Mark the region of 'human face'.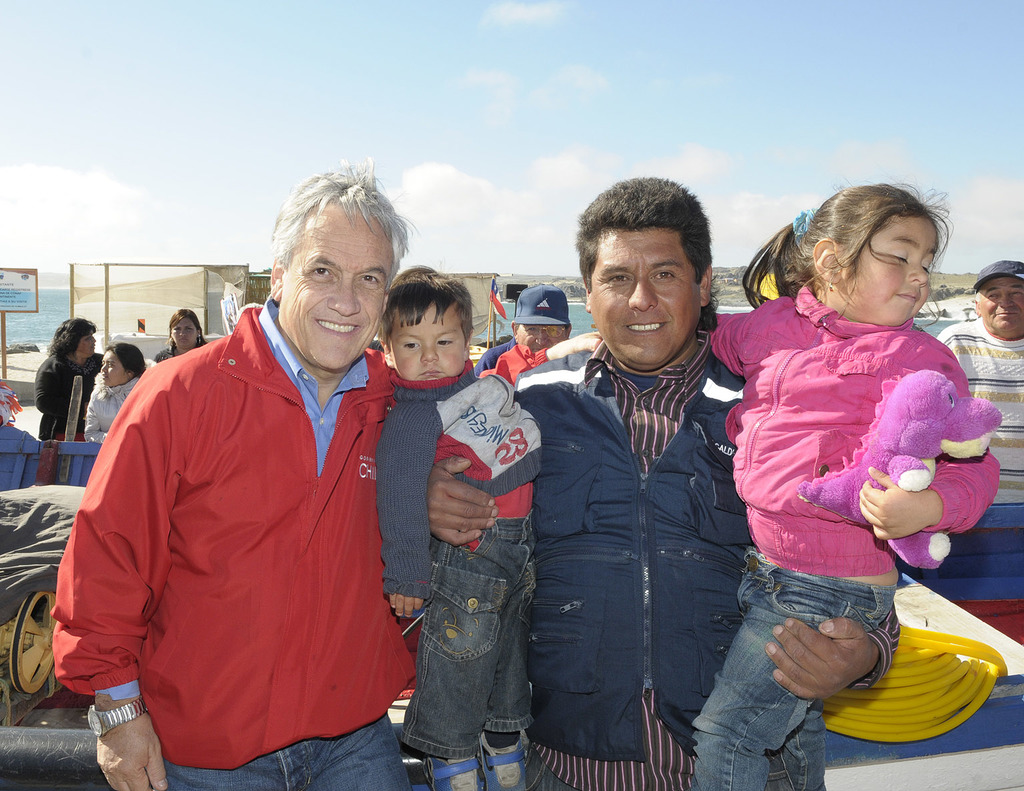
Region: bbox(588, 227, 704, 368).
